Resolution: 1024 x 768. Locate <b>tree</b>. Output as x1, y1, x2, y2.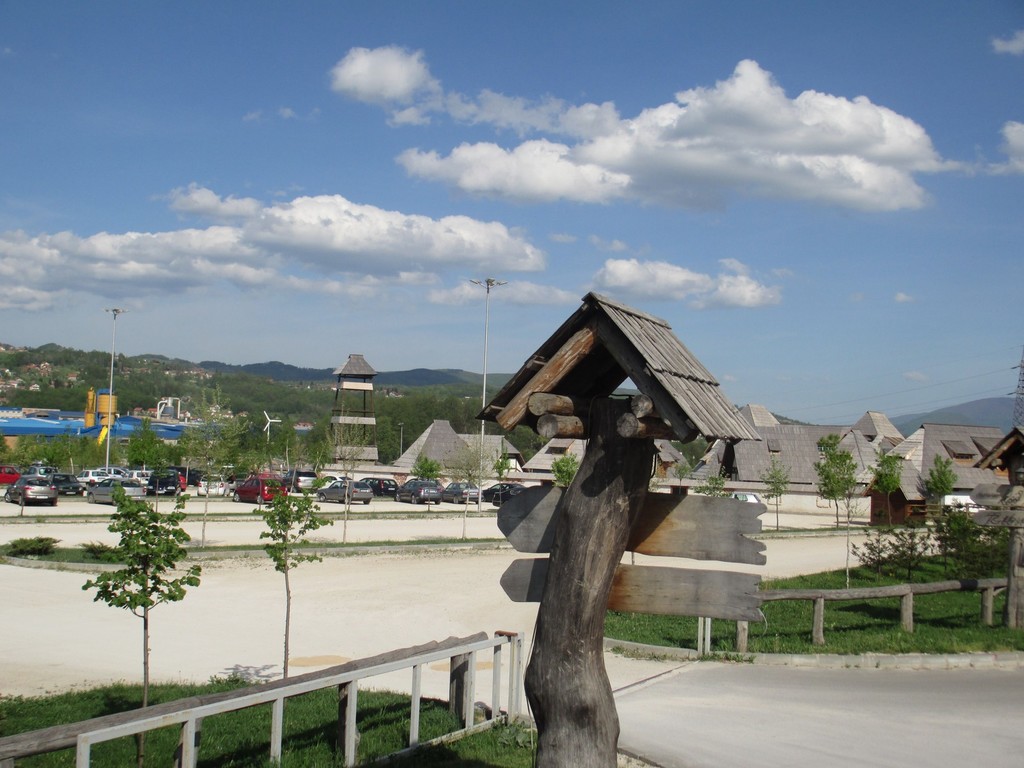
810, 435, 851, 546.
